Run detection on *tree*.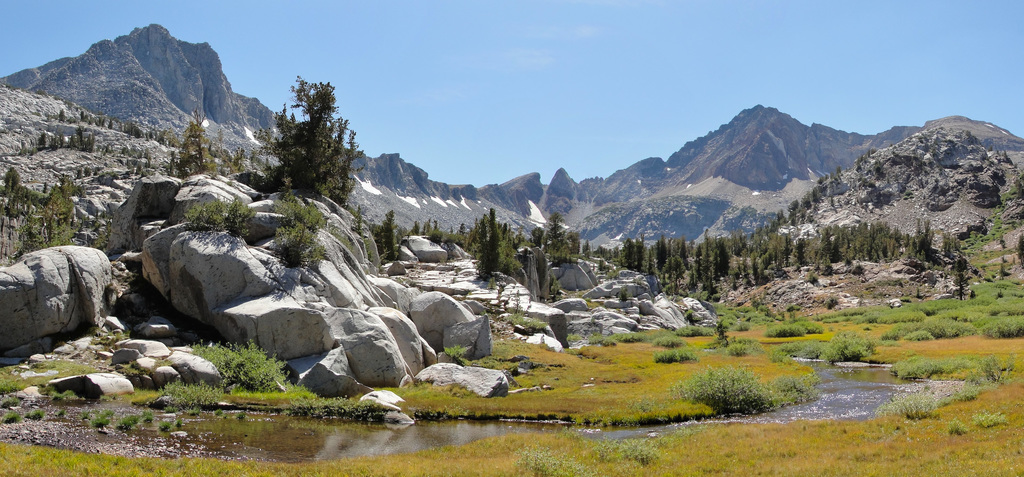
Result: 4/165/20/197.
